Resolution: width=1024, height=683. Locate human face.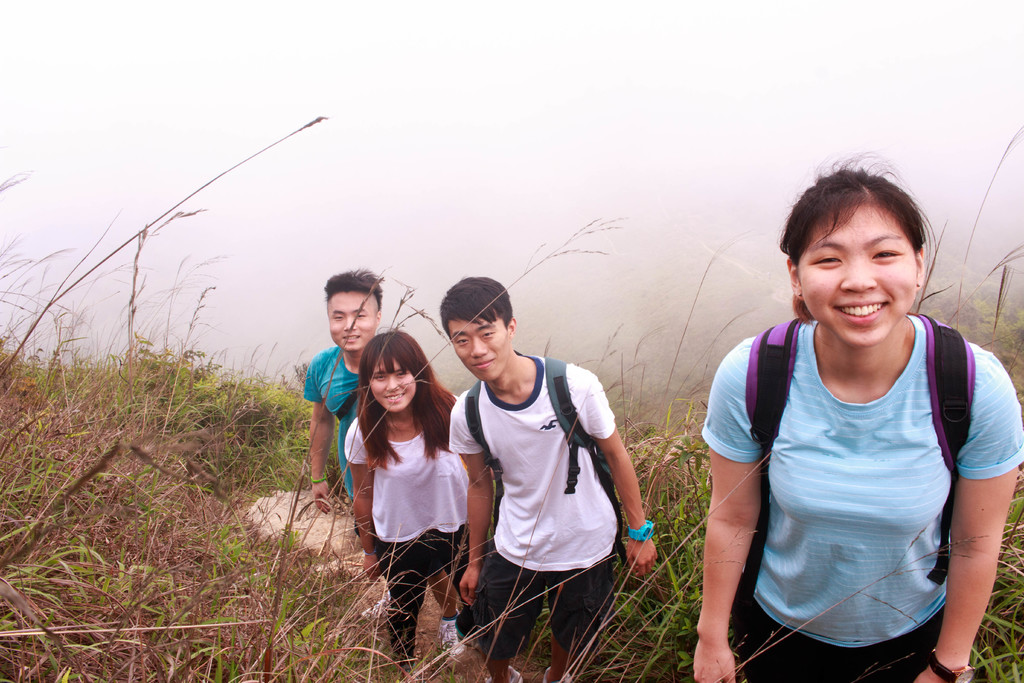
370, 355, 413, 410.
